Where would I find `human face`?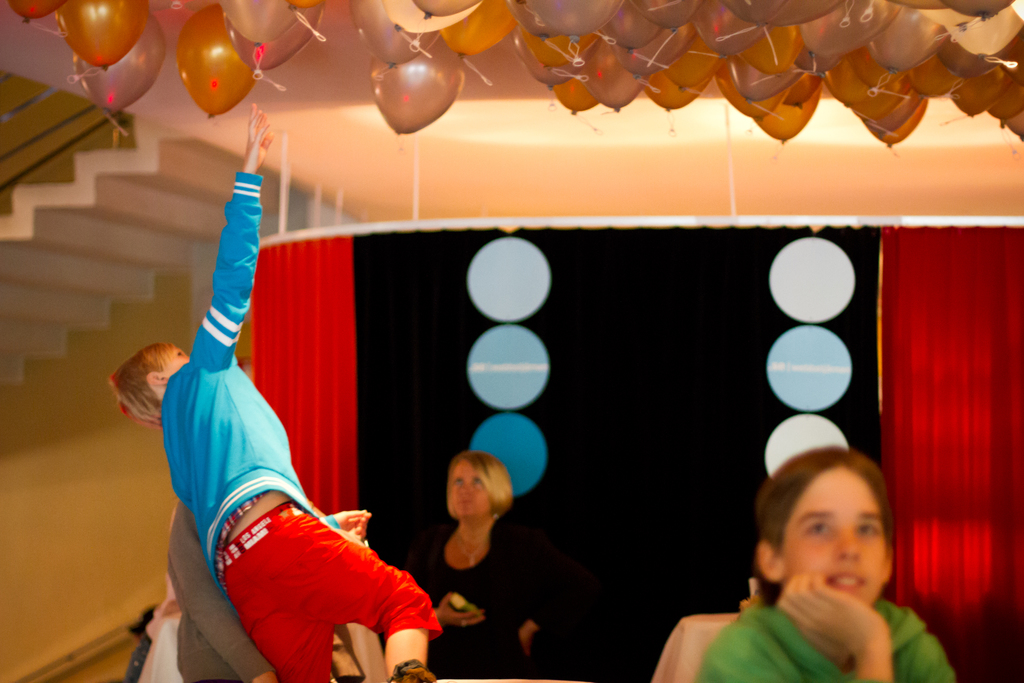
At {"left": 455, "top": 462, "right": 488, "bottom": 517}.
